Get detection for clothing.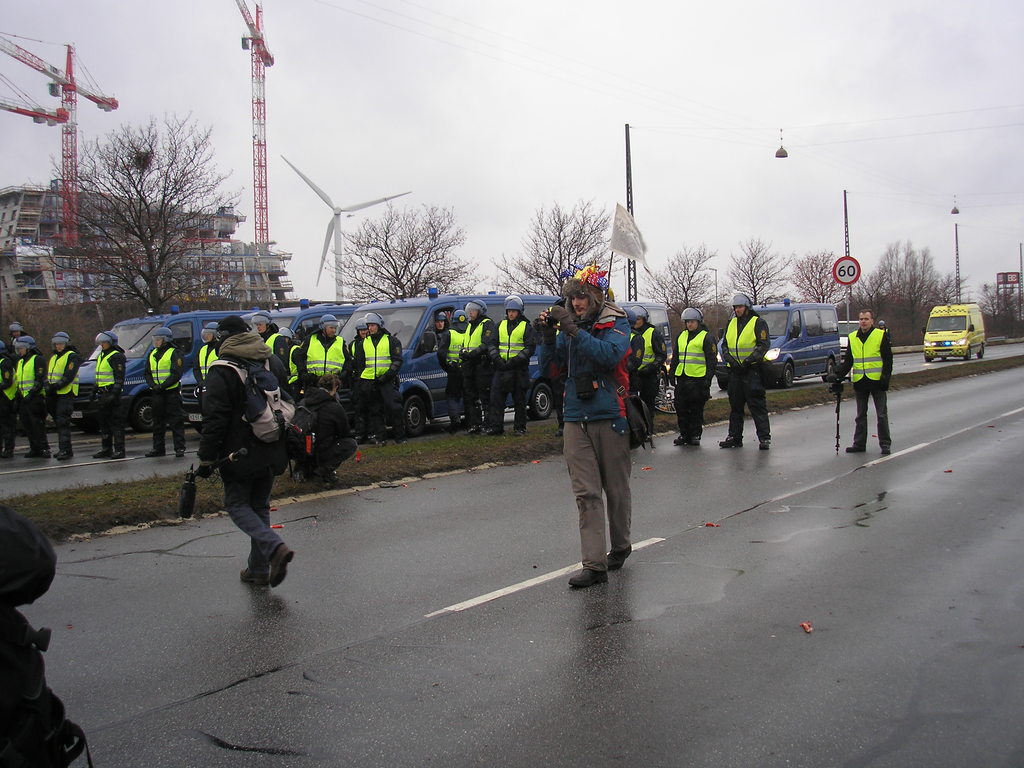
Detection: 629,332,644,410.
